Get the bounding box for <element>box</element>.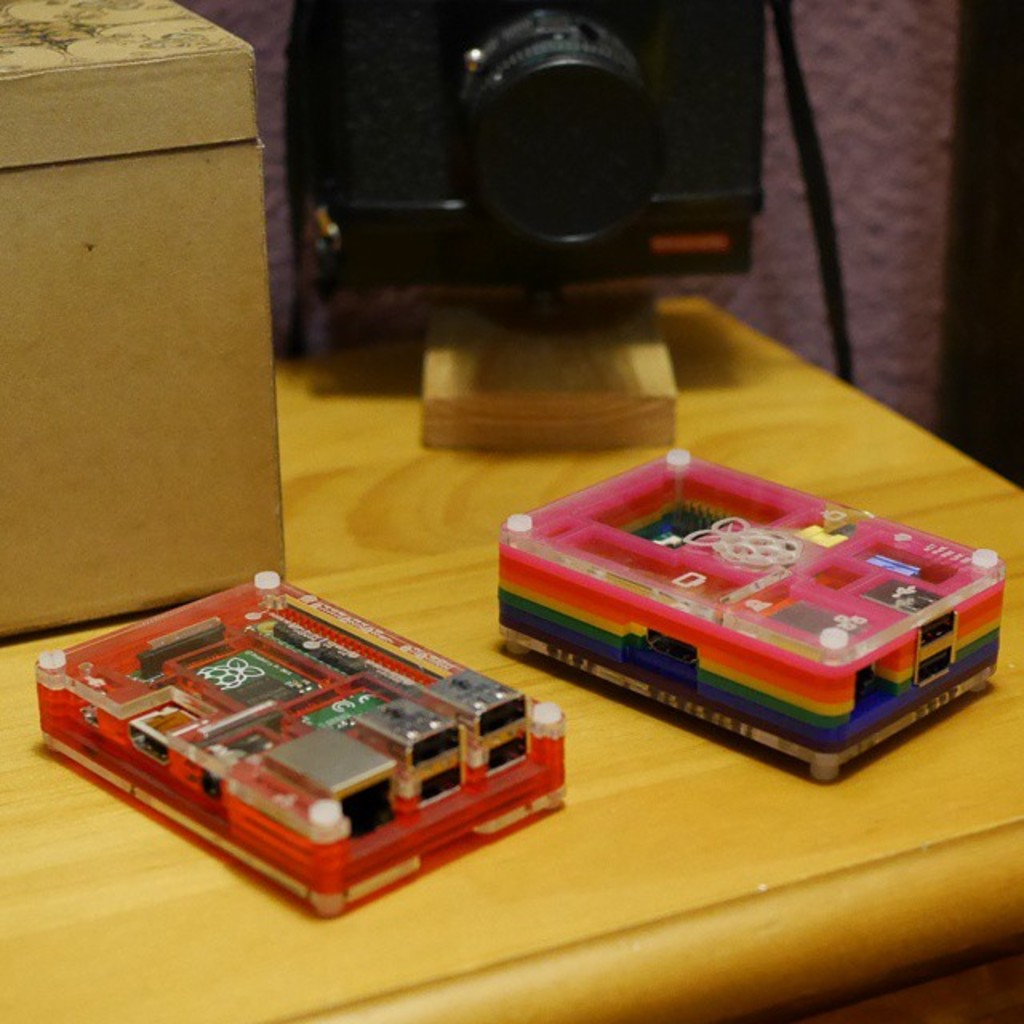
l=0, t=0, r=286, b=643.
